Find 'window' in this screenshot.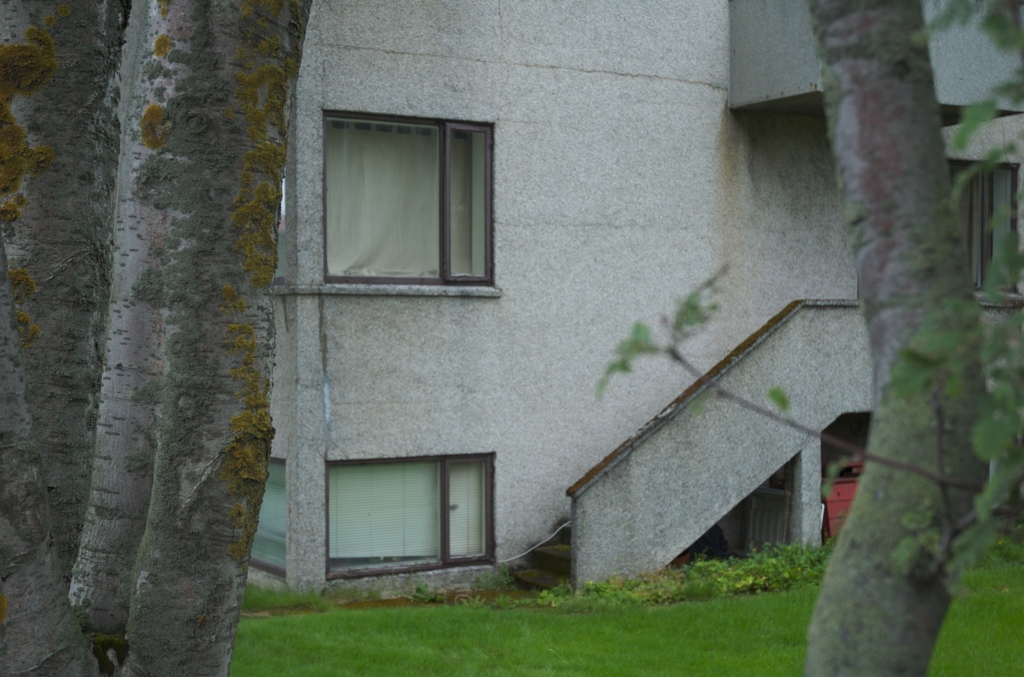
The bounding box for 'window' is 292,99,504,314.
